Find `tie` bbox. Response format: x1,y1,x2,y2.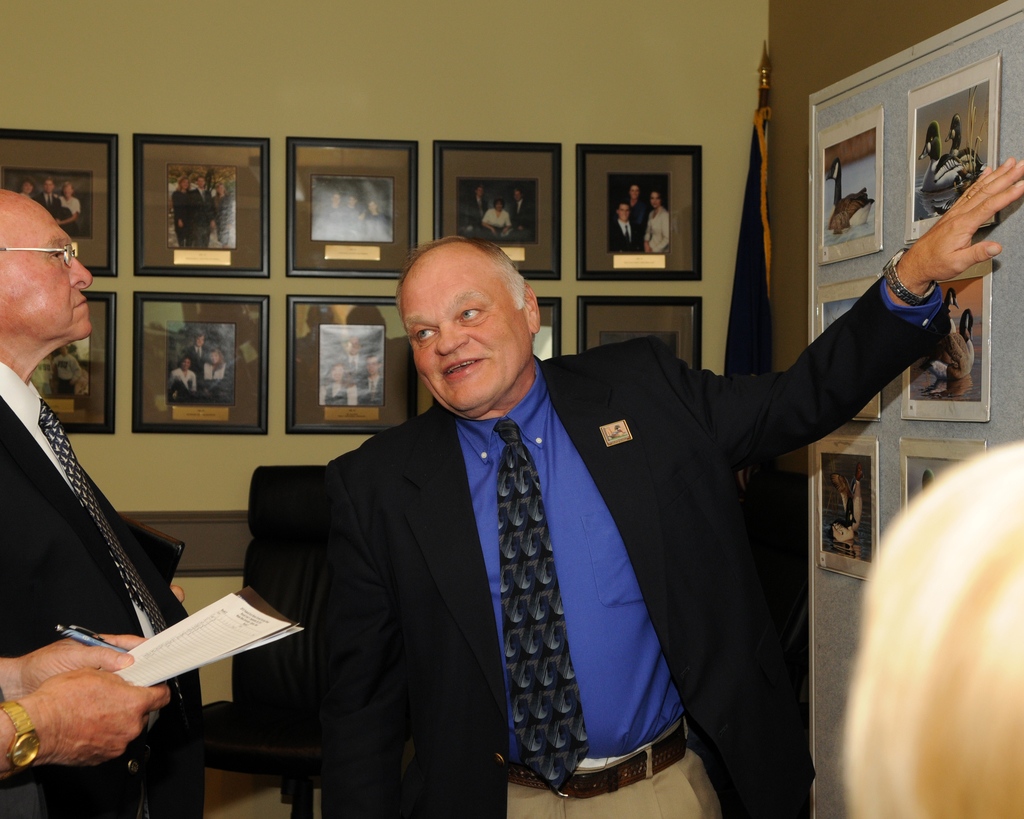
36,395,193,713.
